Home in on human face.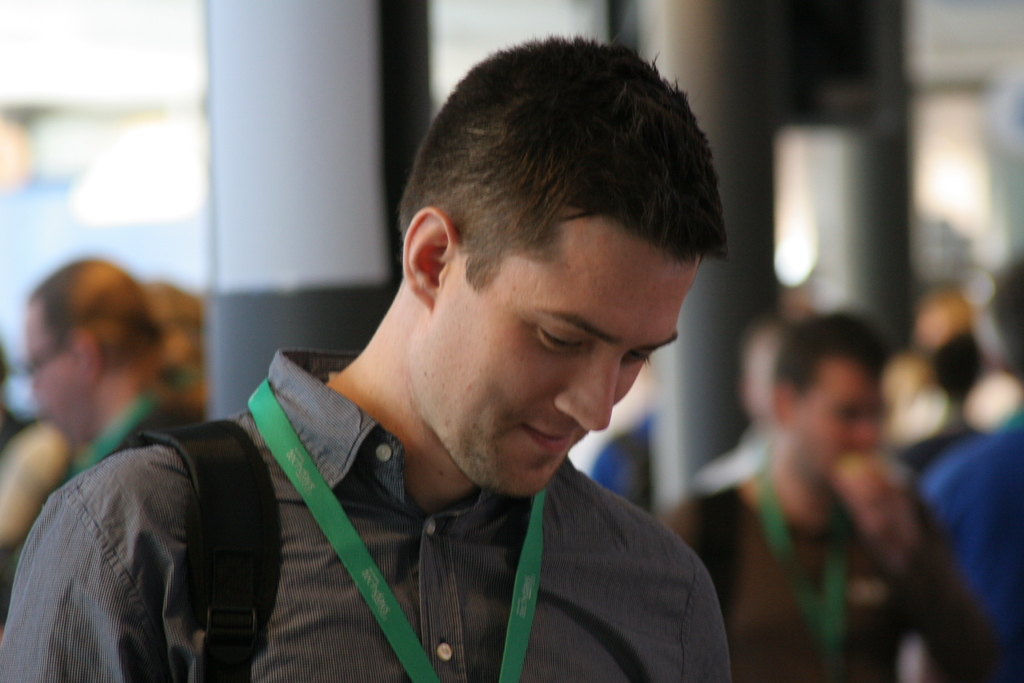
Homed in at pyautogui.locateOnScreen(430, 231, 700, 497).
